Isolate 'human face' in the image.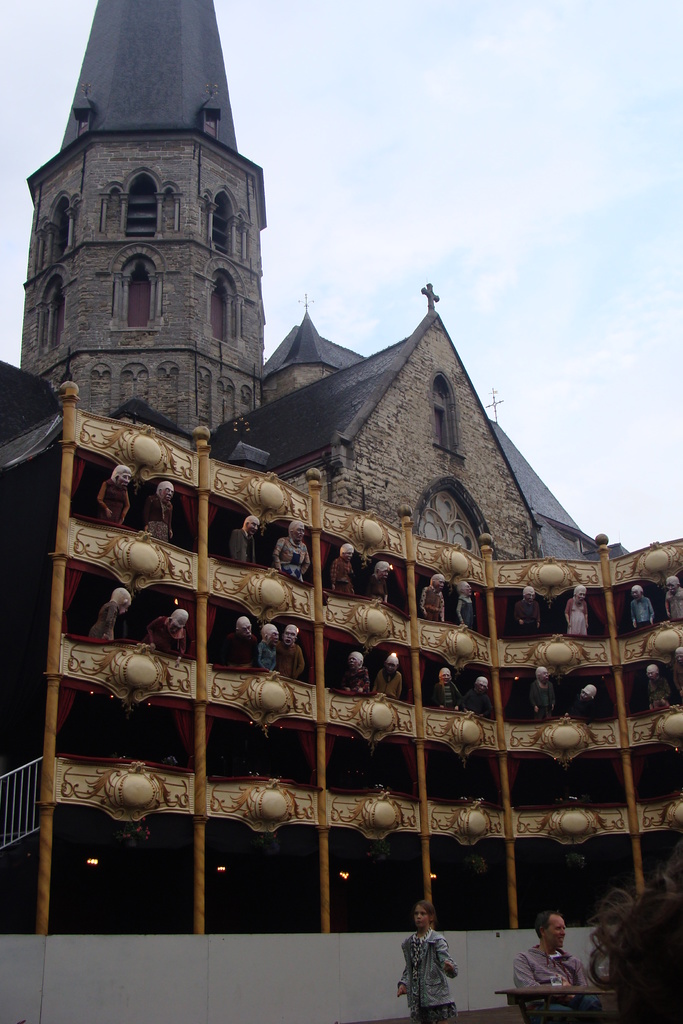
Isolated region: crop(630, 585, 648, 604).
